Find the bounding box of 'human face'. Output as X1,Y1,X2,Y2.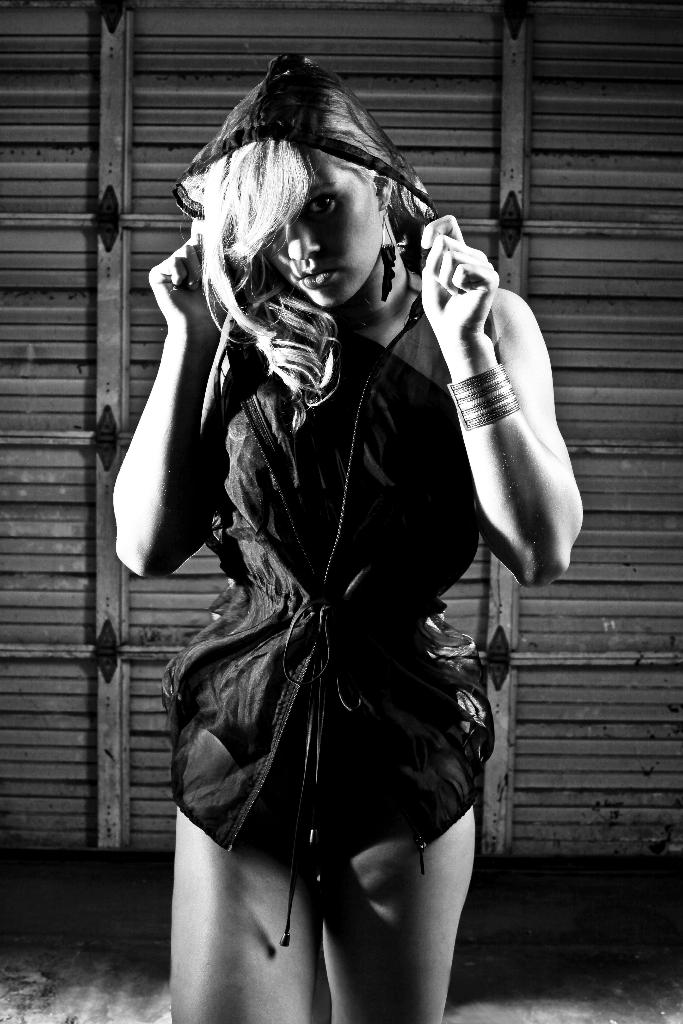
276,164,381,304.
